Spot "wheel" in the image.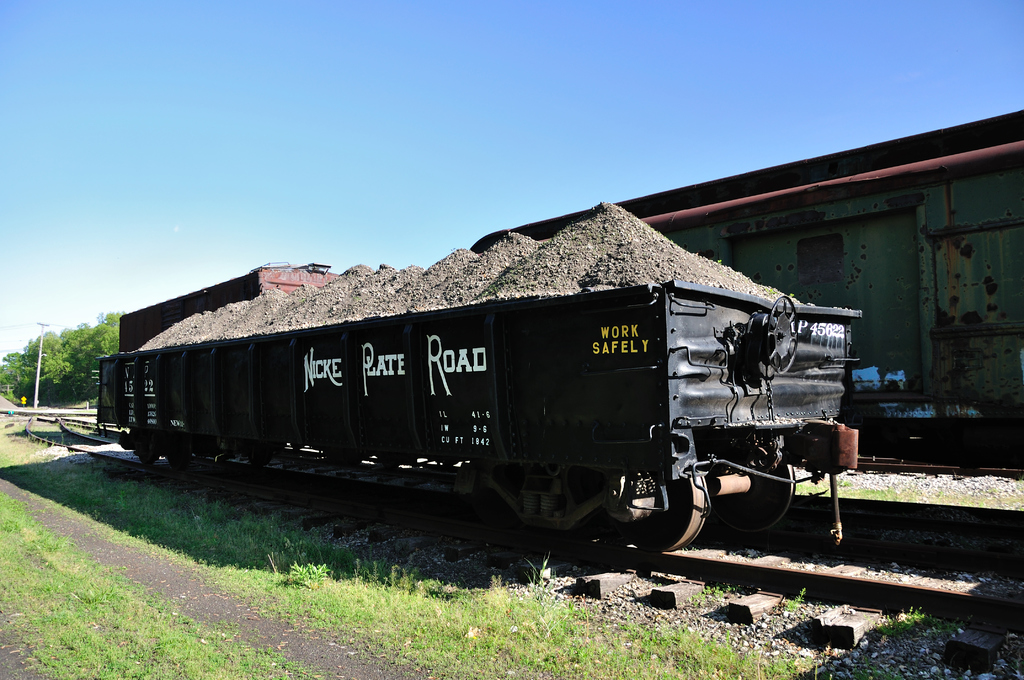
"wheel" found at region(612, 457, 699, 557).
